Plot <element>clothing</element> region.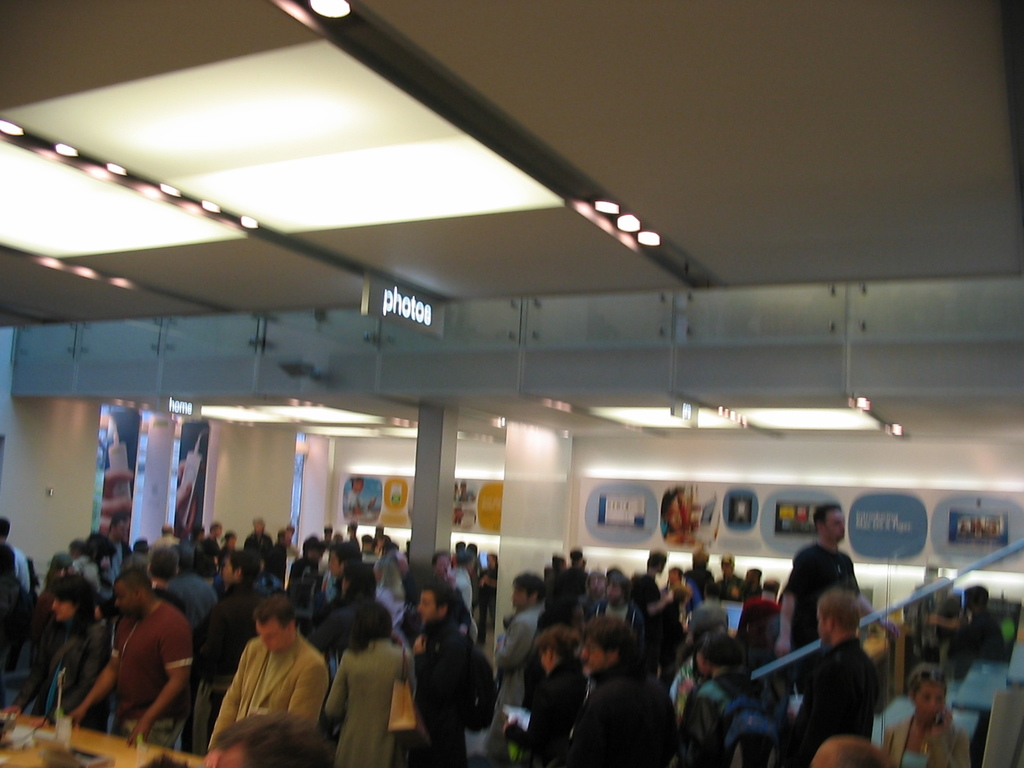
Plotted at locate(321, 595, 398, 637).
